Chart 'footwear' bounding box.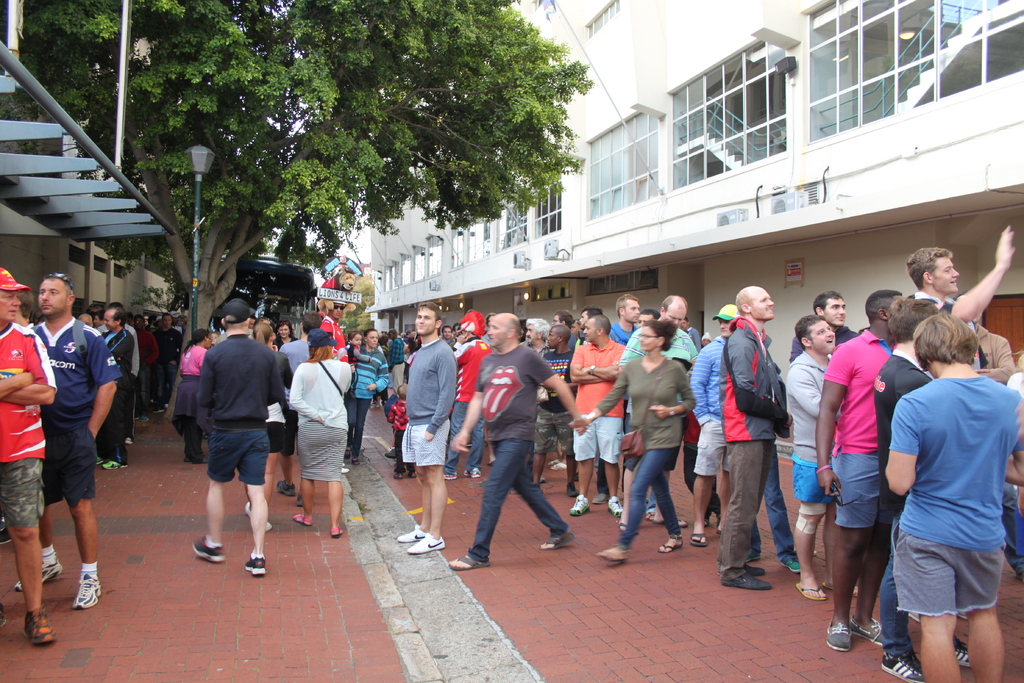
Charted: rect(387, 449, 397, 457).
